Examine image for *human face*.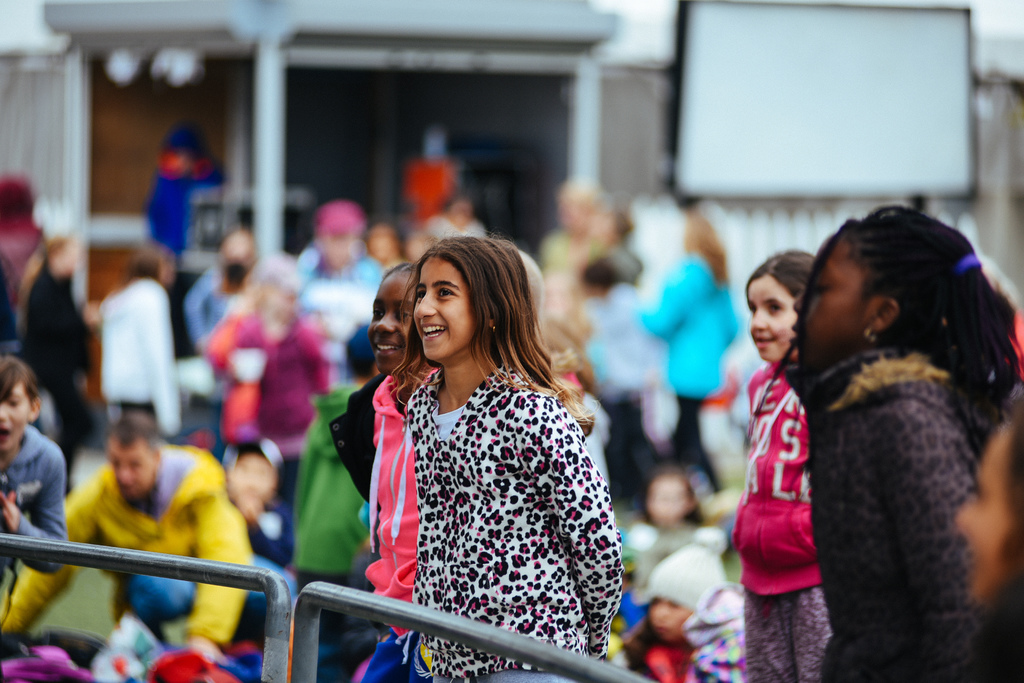
Examination result: {"x1": 954, "y1": 427, "x2": 1011, "y2": 607}.
